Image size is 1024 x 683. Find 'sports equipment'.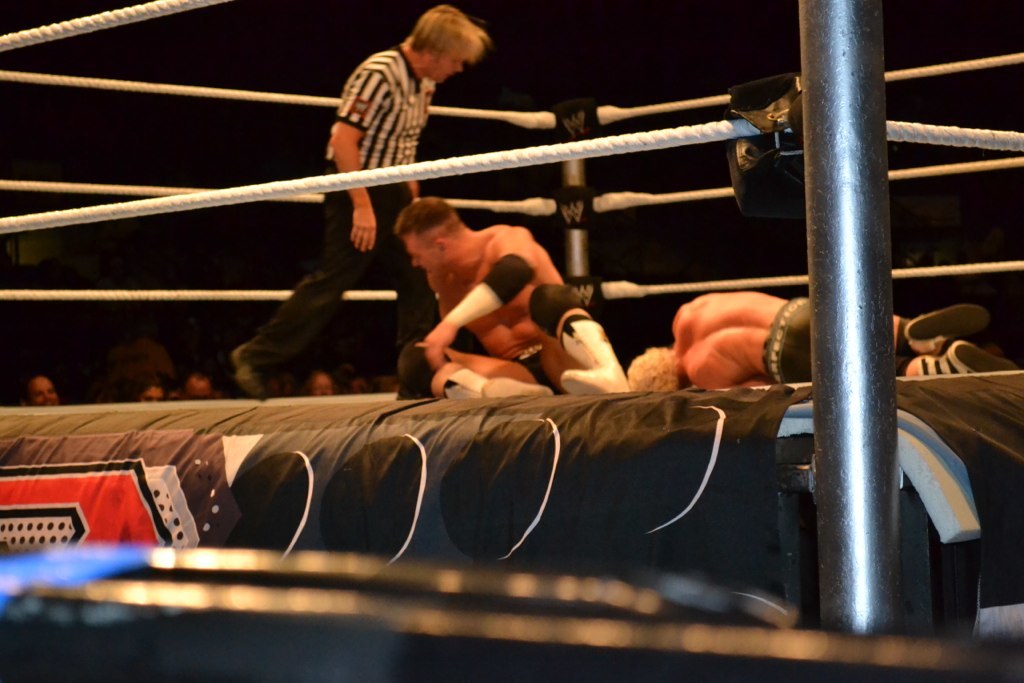
x1=556 y1=322 x2=628 y2=396.
